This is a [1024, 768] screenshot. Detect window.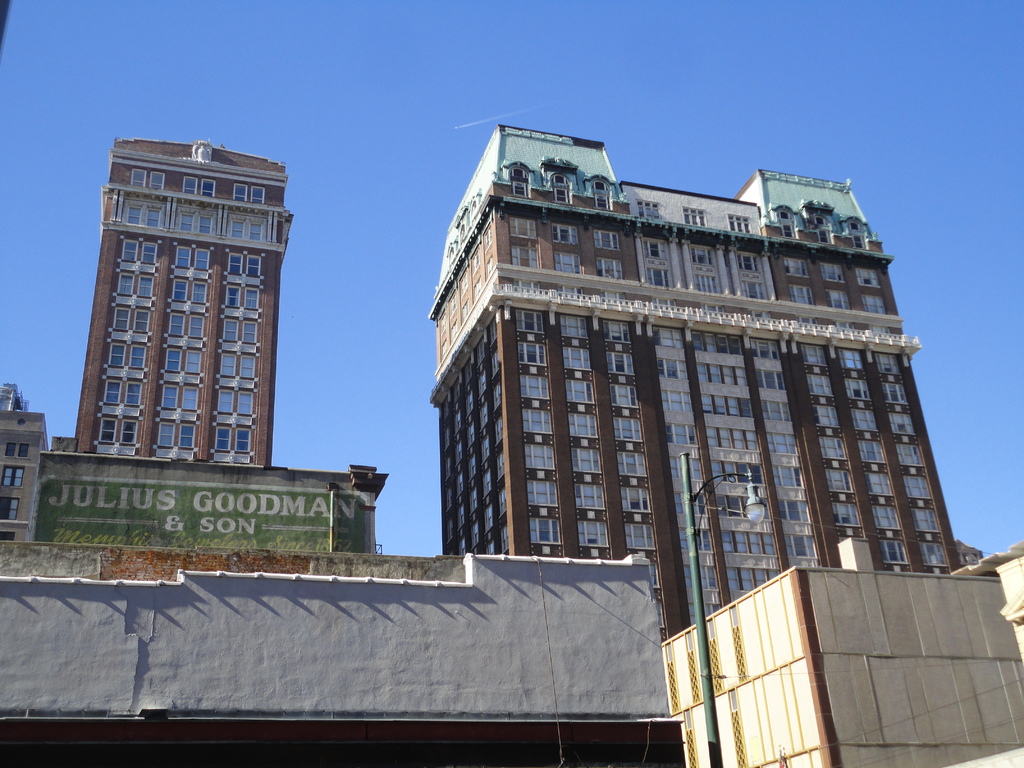
bbox(824, 467, 851, 492).
